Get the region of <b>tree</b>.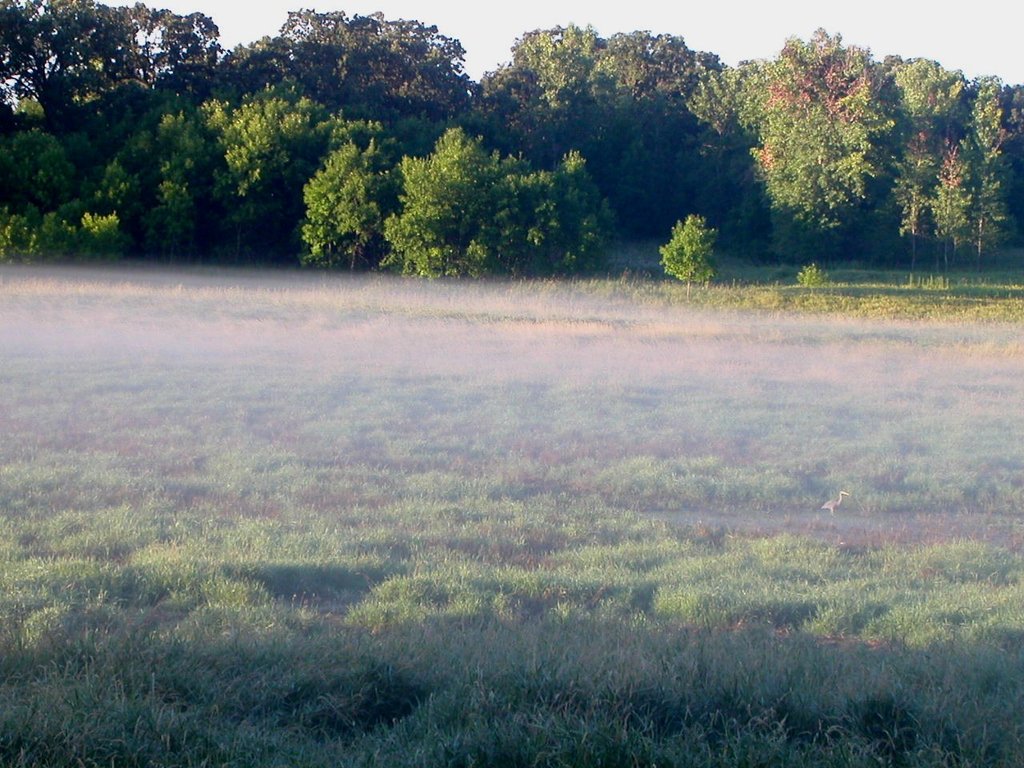
<box>278,120,399,263</box>.
